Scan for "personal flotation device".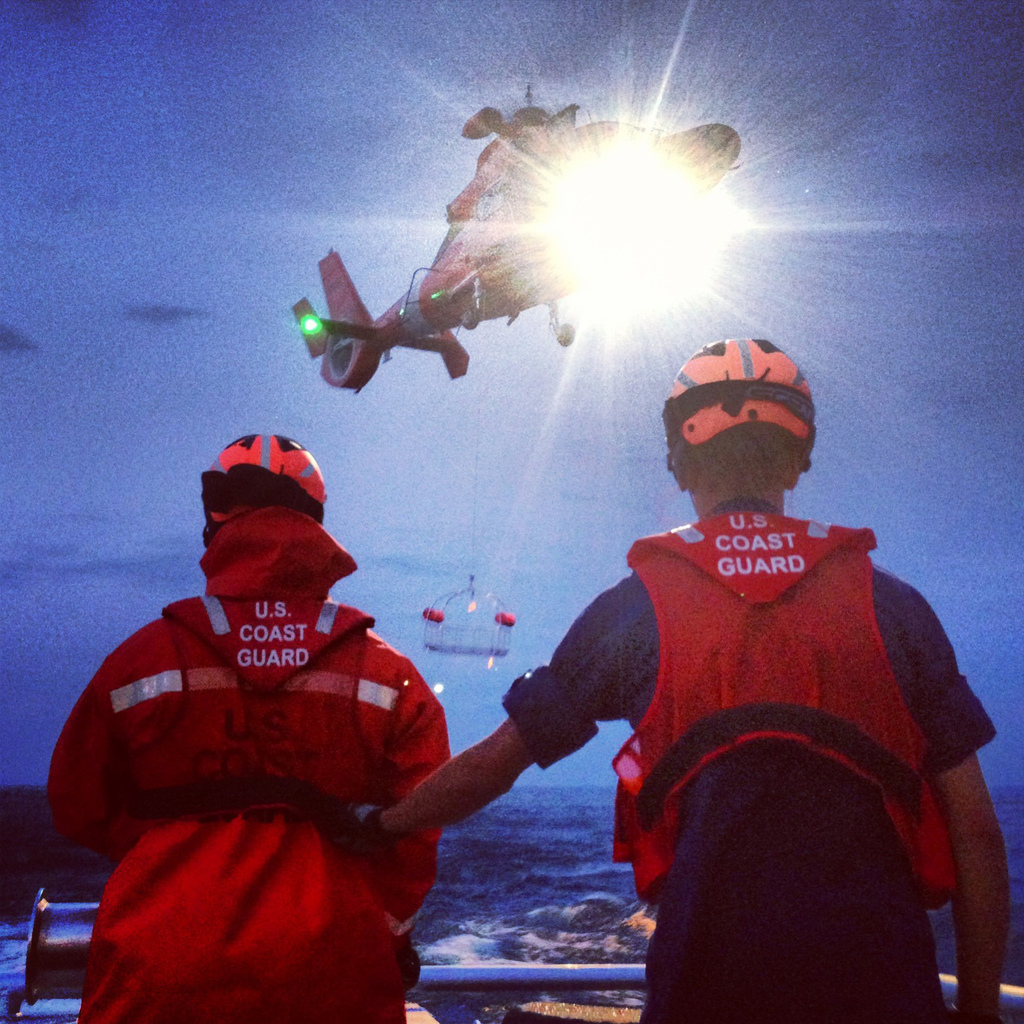
Scan result: l=108, t=582, r=402, b=838.
